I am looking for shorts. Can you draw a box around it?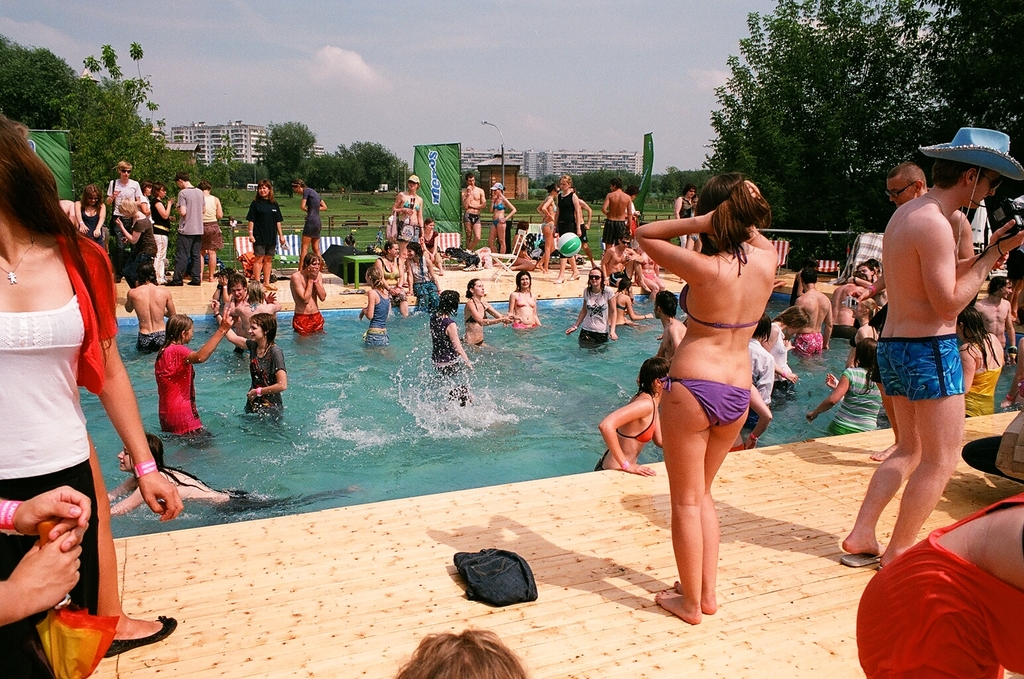
Sure, the bounding box is [x1=789, y1=330, x2=822, y2=356].
